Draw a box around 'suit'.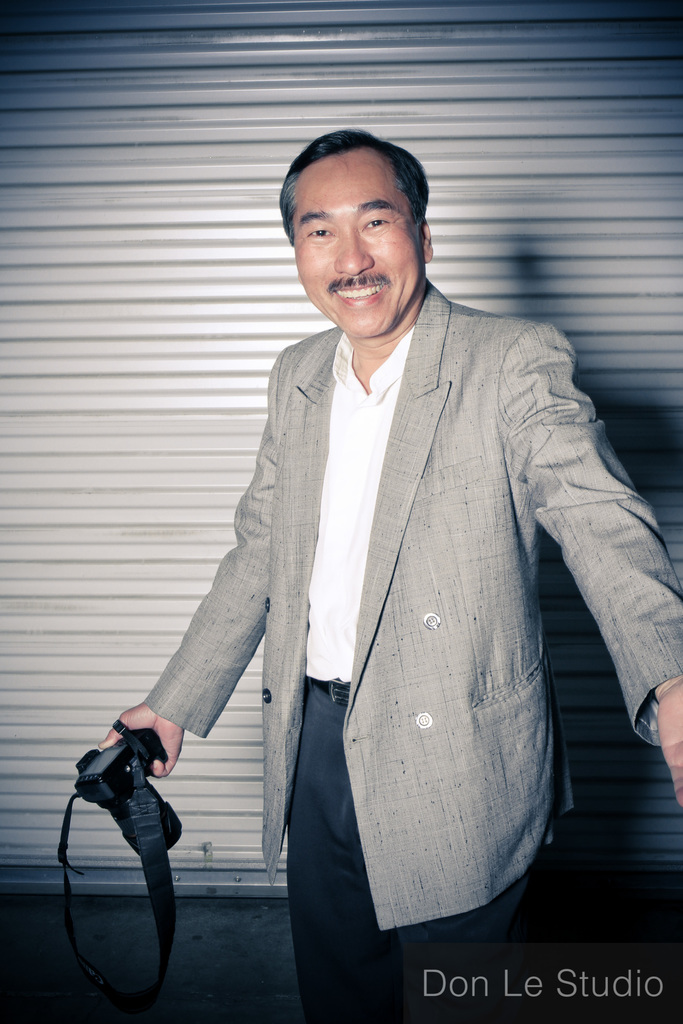
(190, 207, 621, 911).
